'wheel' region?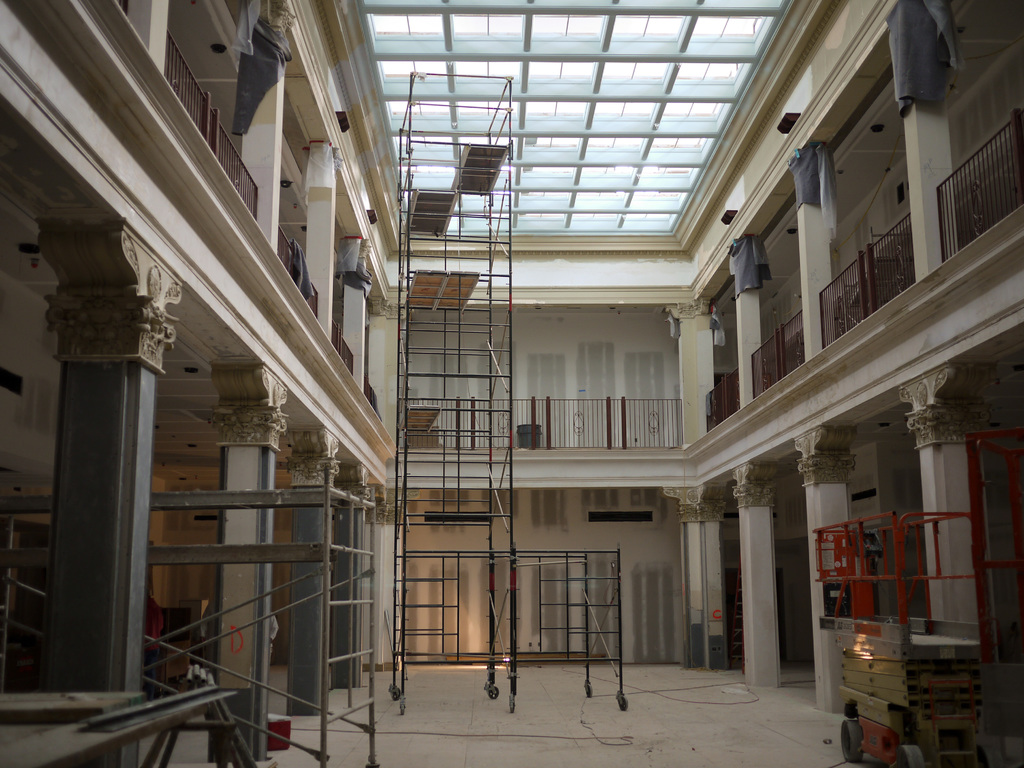
rect(838, 720, 862, 761)
